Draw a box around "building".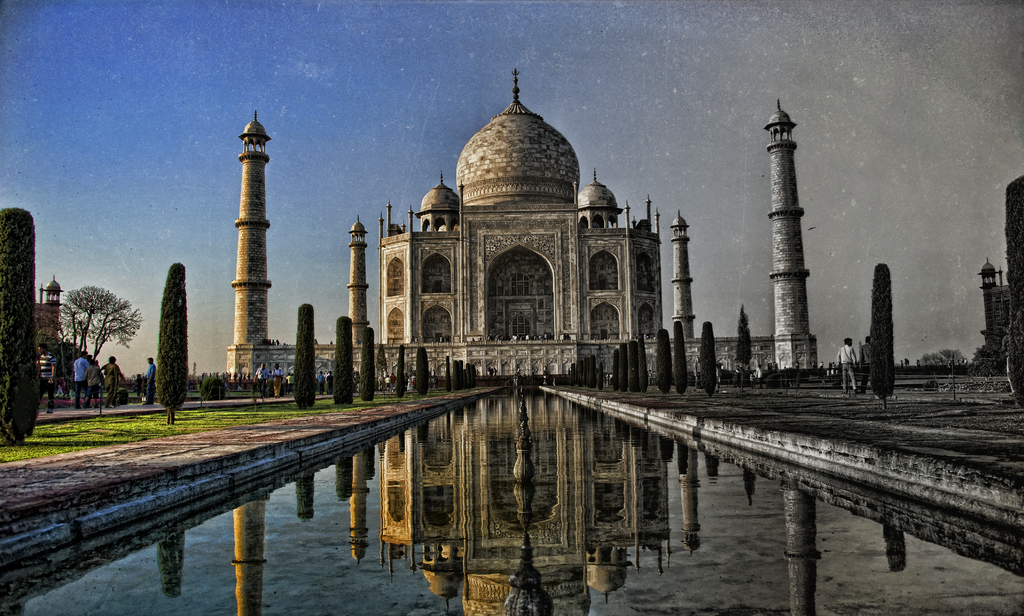
select_region(377, 69, 662, 393).
